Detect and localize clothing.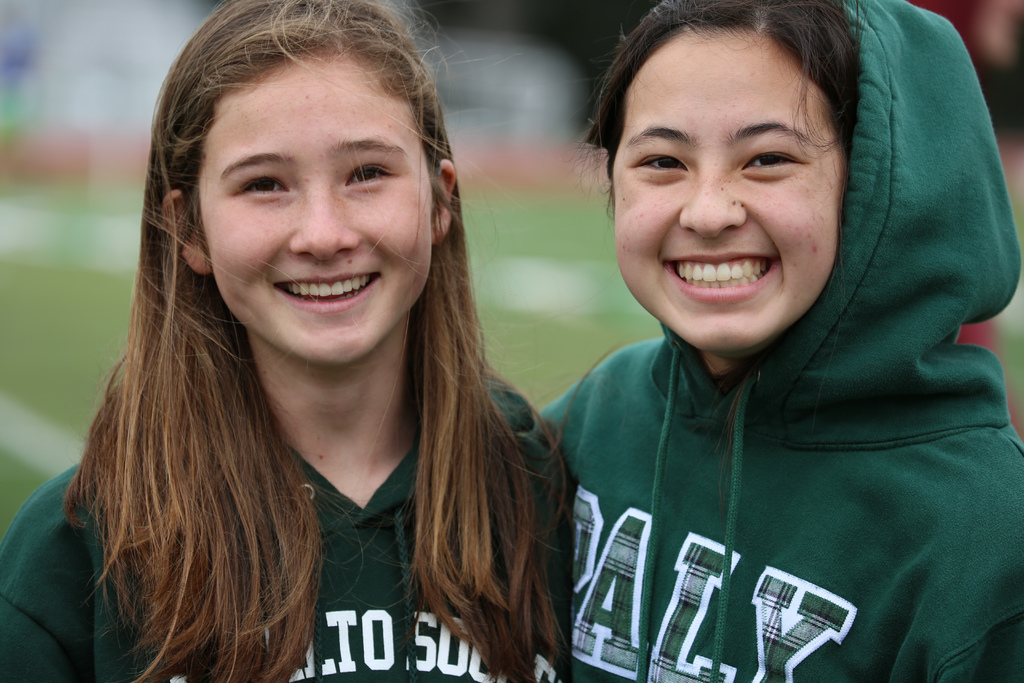
Localized at box(0, 368, 566, 682).
